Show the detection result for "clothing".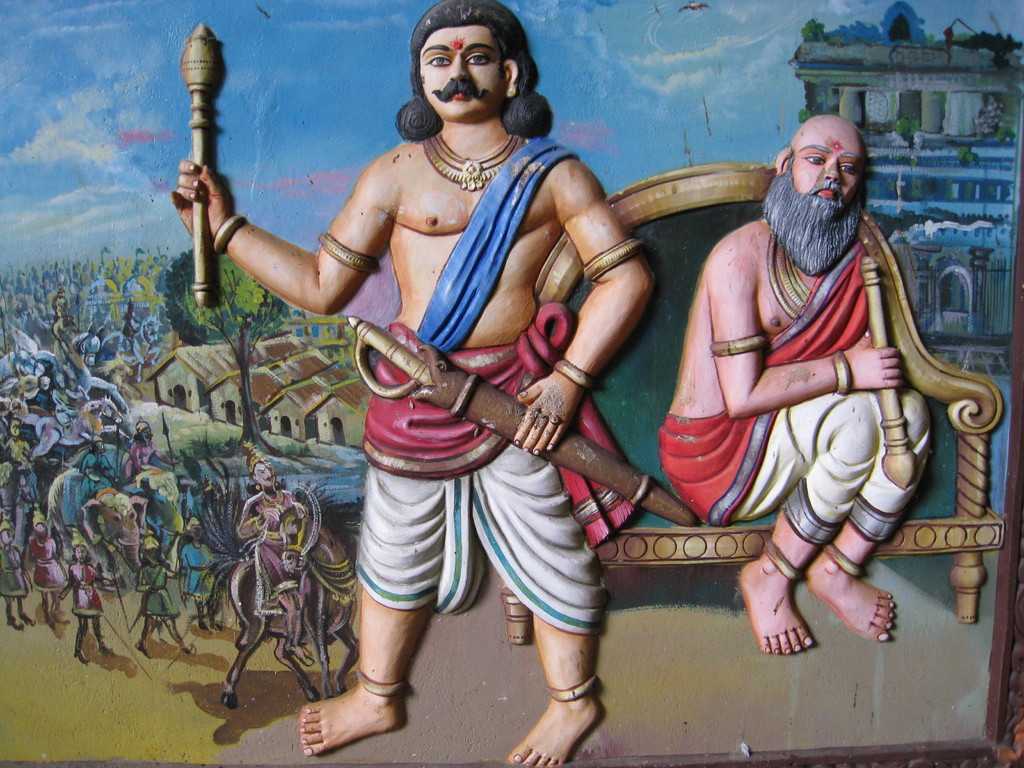
124 442 153 481.
